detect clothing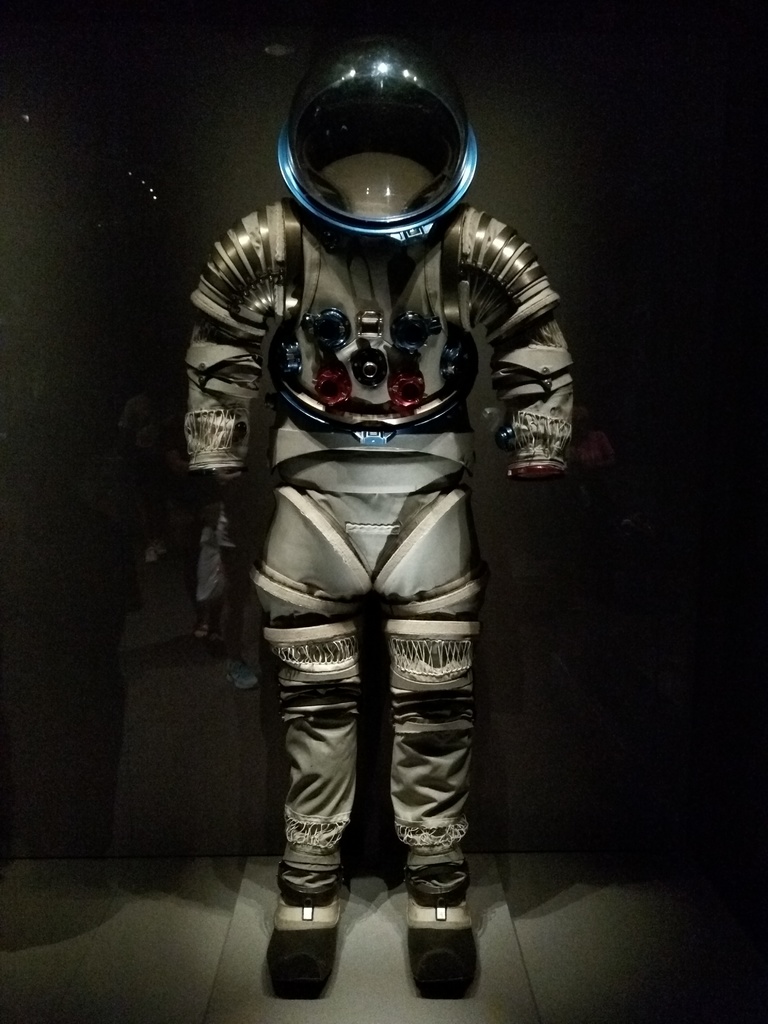
rect(203, 150, 559, 842)
